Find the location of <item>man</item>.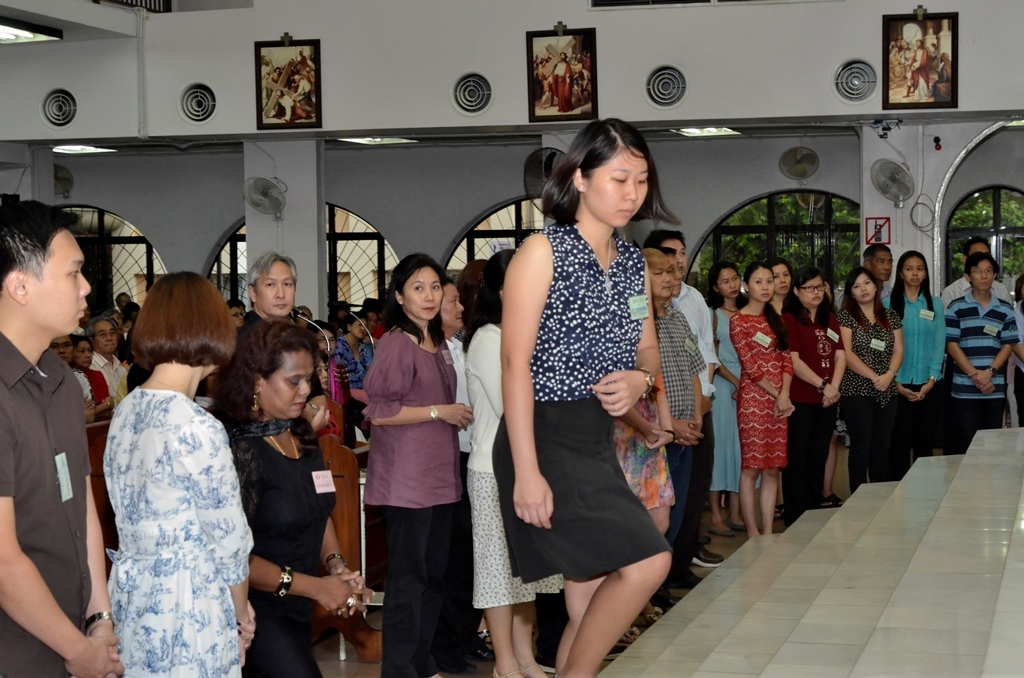
Location: [left=643, top=248, right=706, bottom=615].
